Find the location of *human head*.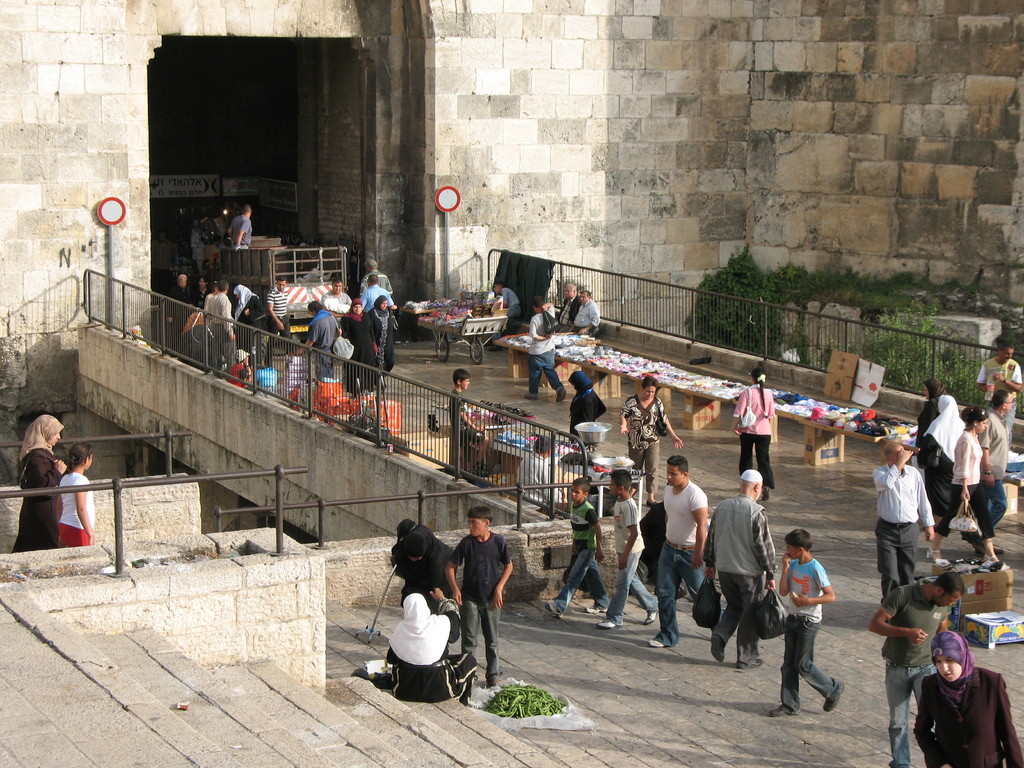
Location: {"left": 930, "top": 632, "right": 973, "bottom": 681}.
